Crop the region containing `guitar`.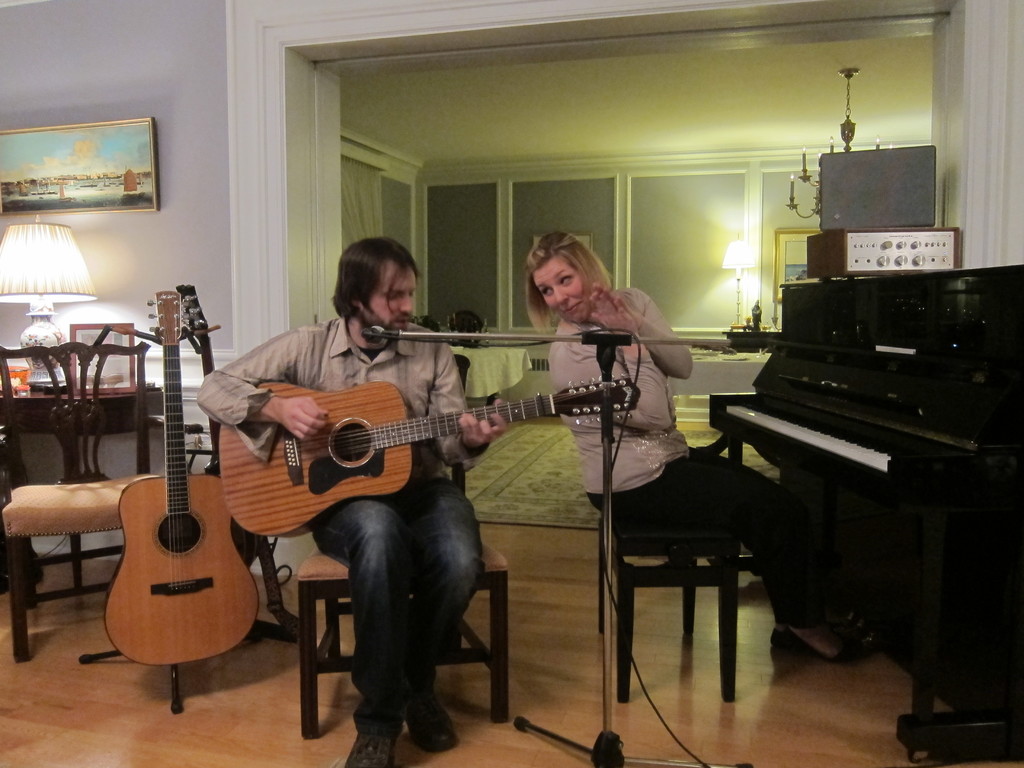
Crop region: bbox=(150, 353, 630, 544).
